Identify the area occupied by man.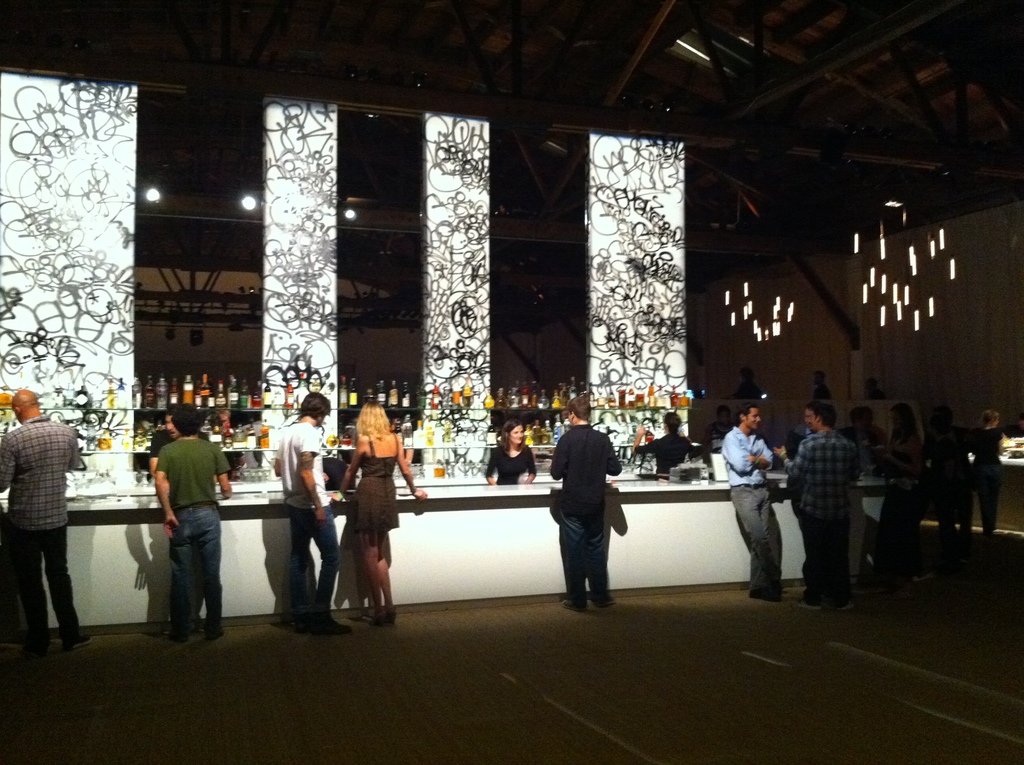
Area: region(280, 394, 347, 633).
